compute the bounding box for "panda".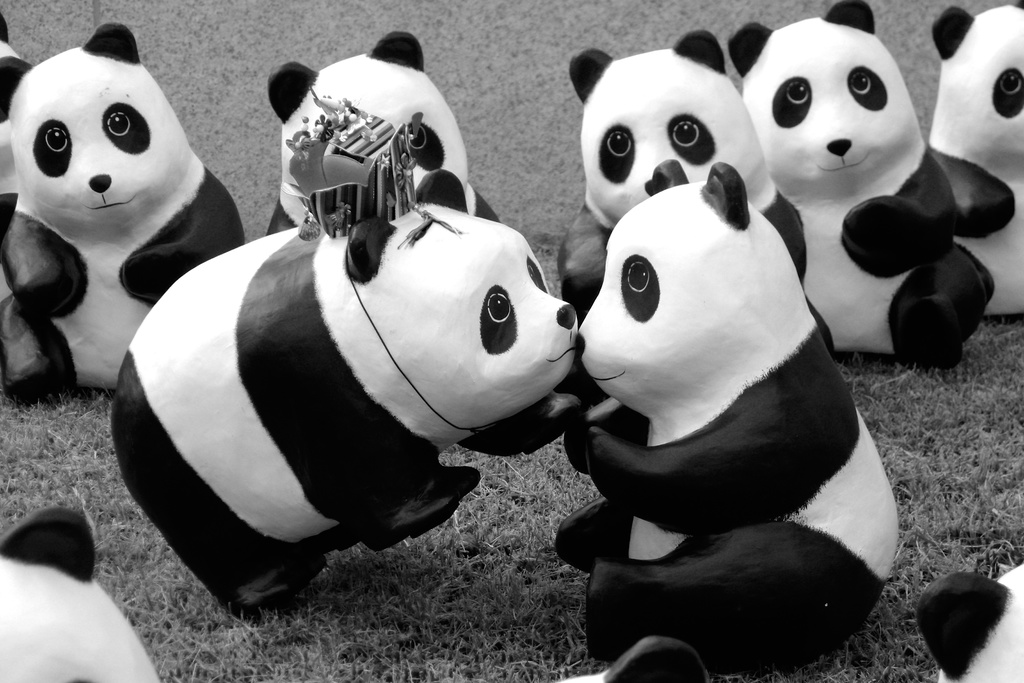
555/636/706/682.
